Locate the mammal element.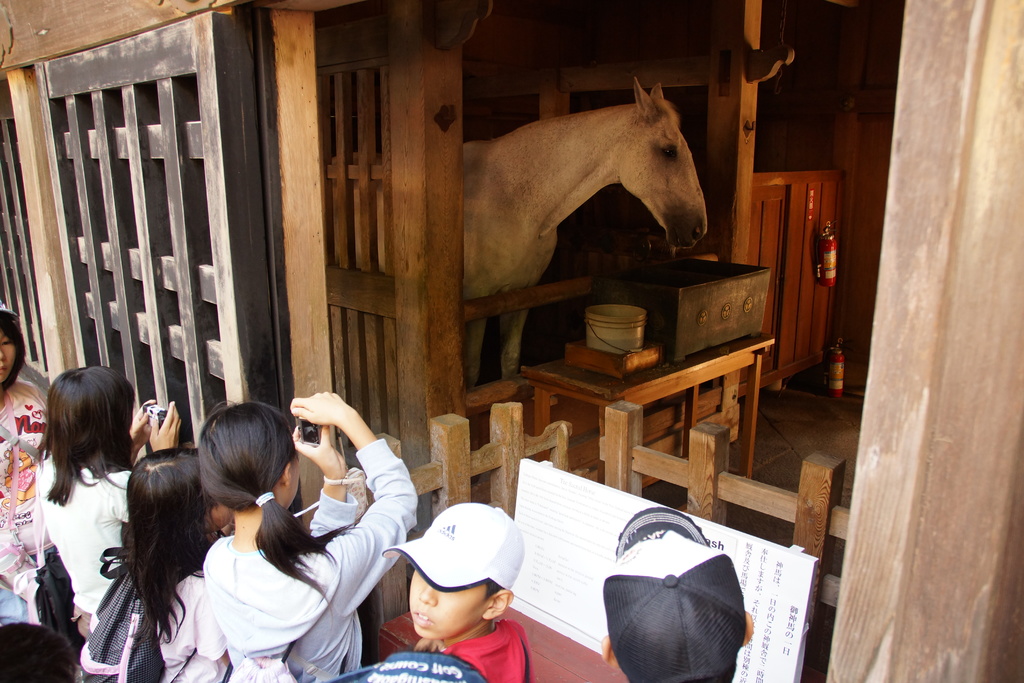
Element bbox: [x1=0, y1=620, x2=84, y2=682].
